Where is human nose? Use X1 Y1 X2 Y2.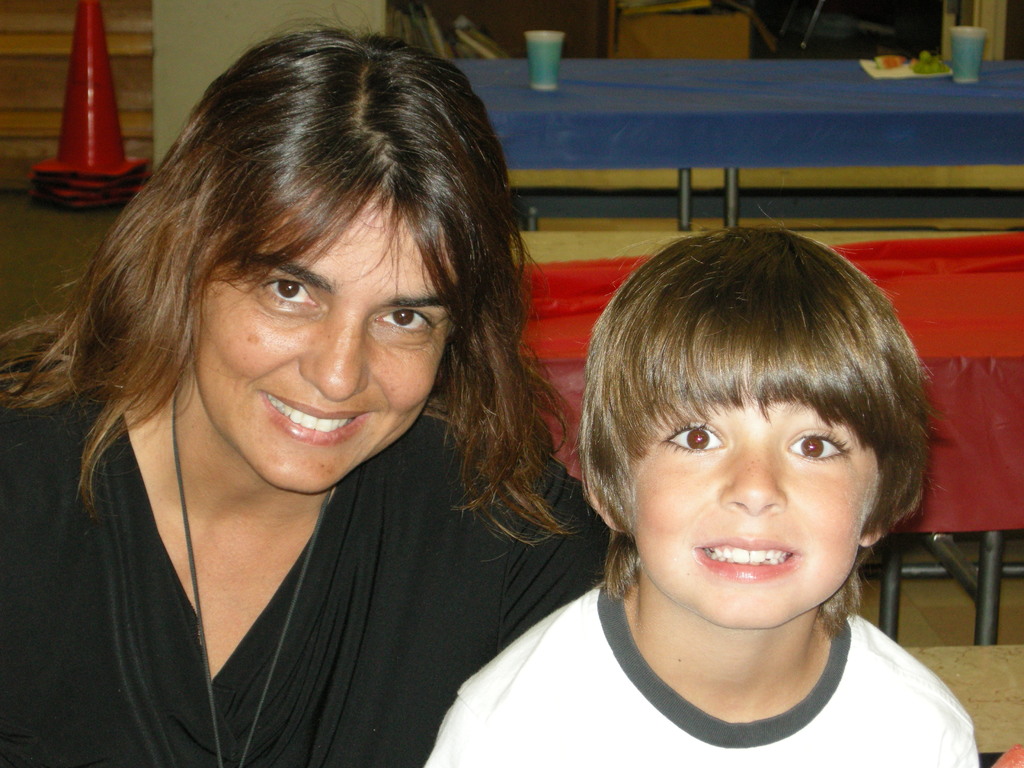
719 436 784 516.
